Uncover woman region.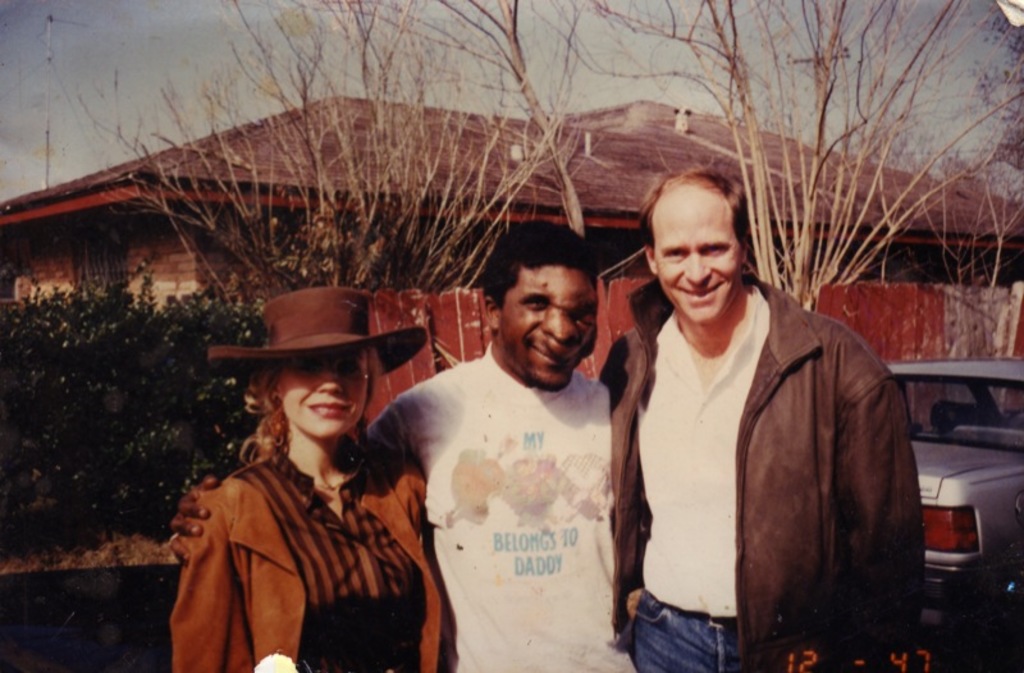
Uncovered: bbox=[160, 288, 457, 668].
